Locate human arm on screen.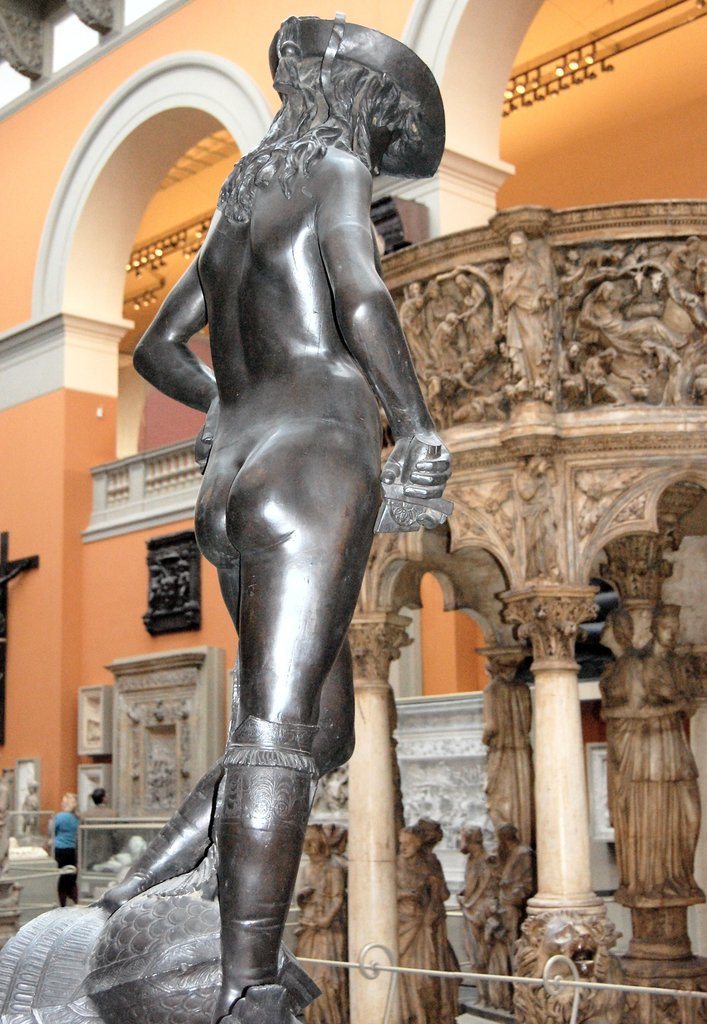
On screen at 298:860:354:935.
